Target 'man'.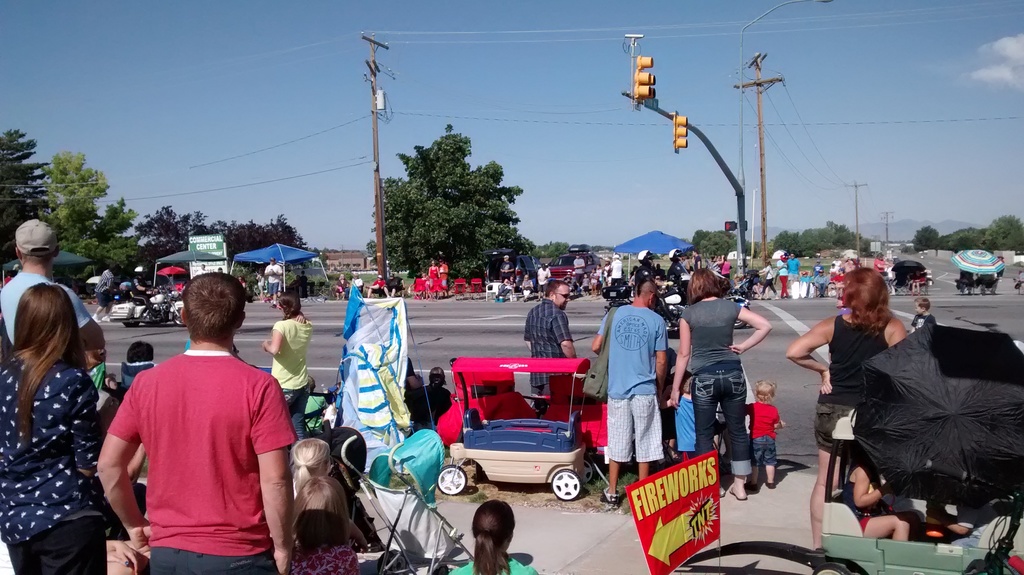
Target region: rect(609, 252, 621, 285).
